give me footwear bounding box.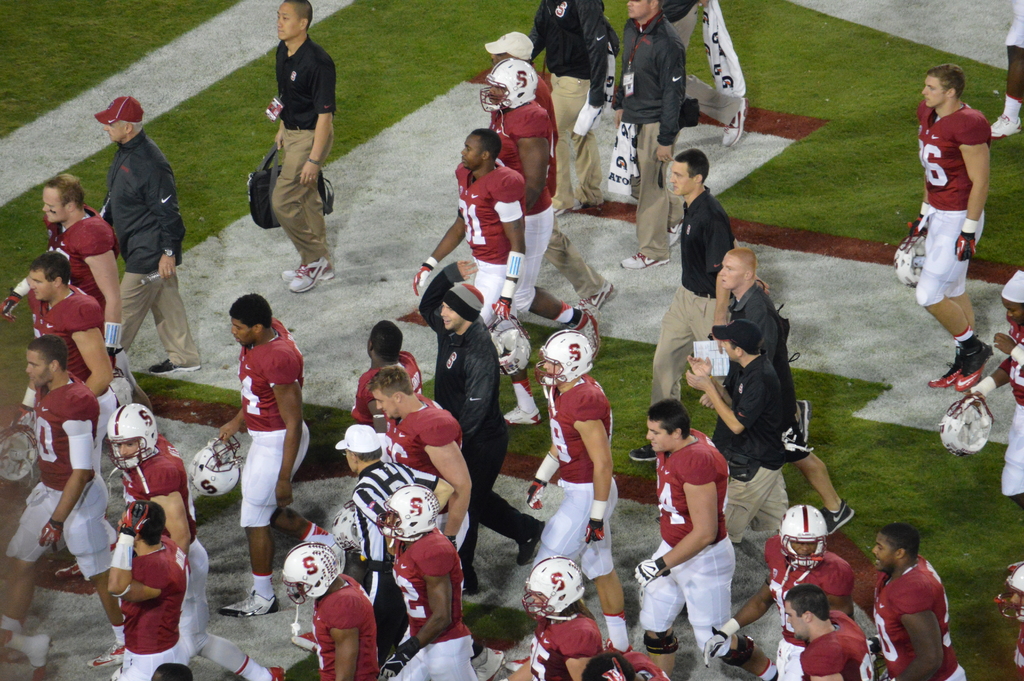
(628, 444, 657, 463).
